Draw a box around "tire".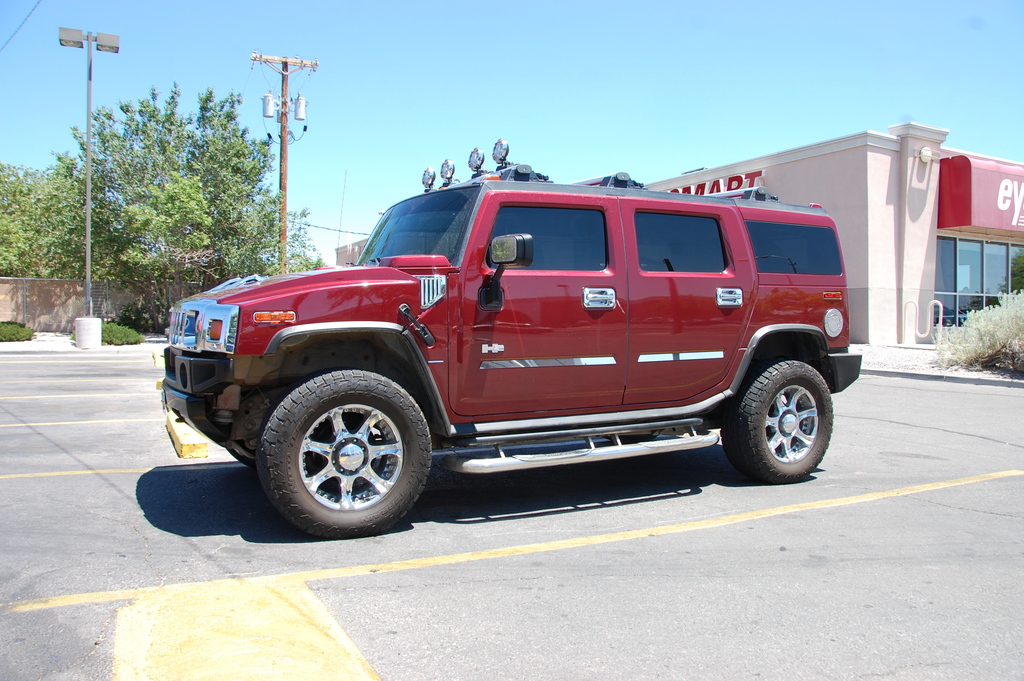
box(708, 350, 832, 485).
